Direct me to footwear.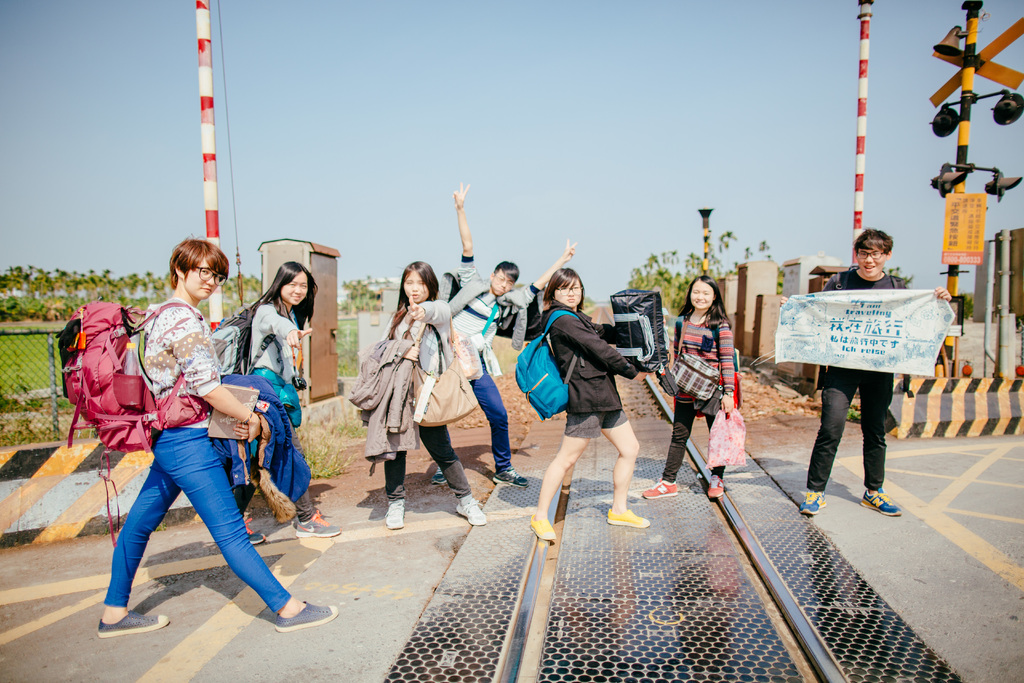
Direction: [left=244, top=518, right=268, bottom=545].
